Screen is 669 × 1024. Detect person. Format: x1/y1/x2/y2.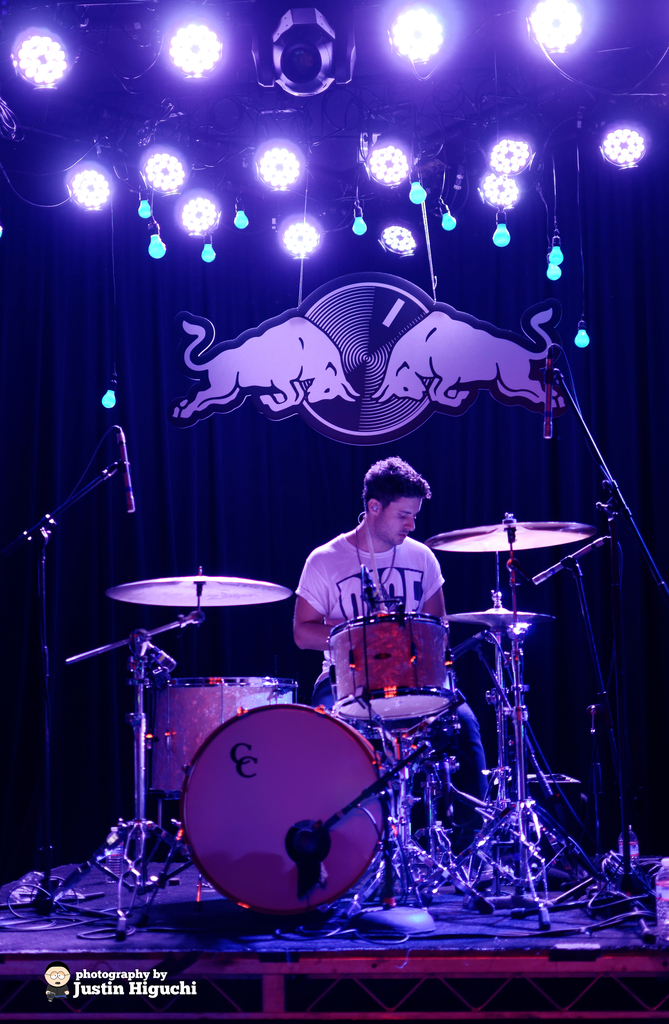
270/464/490/890.
